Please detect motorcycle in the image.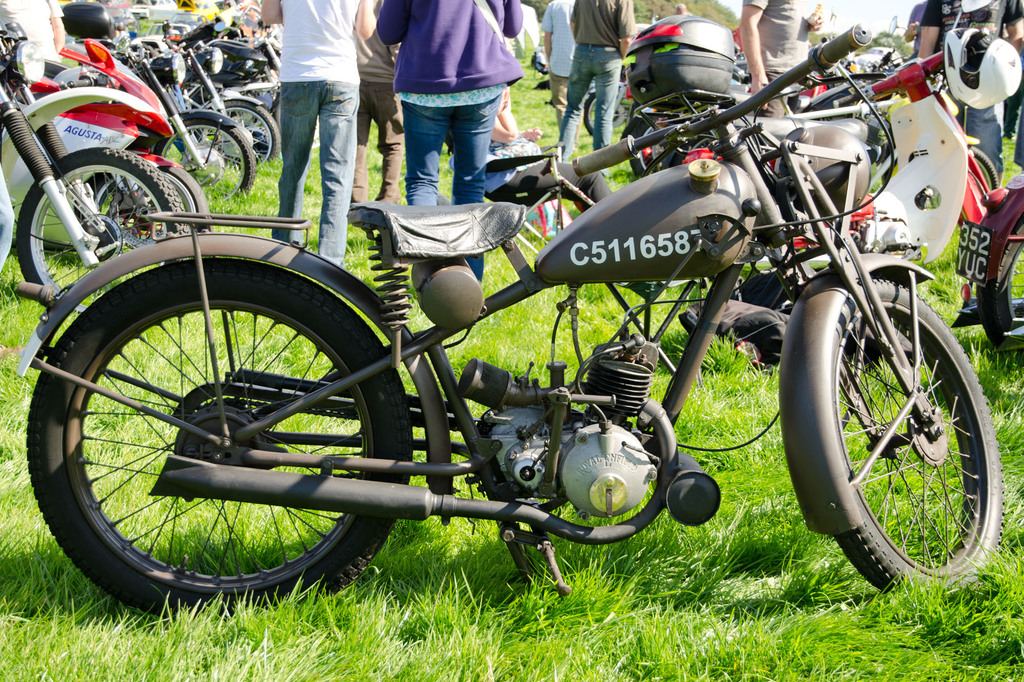
(47,40,253,207).
